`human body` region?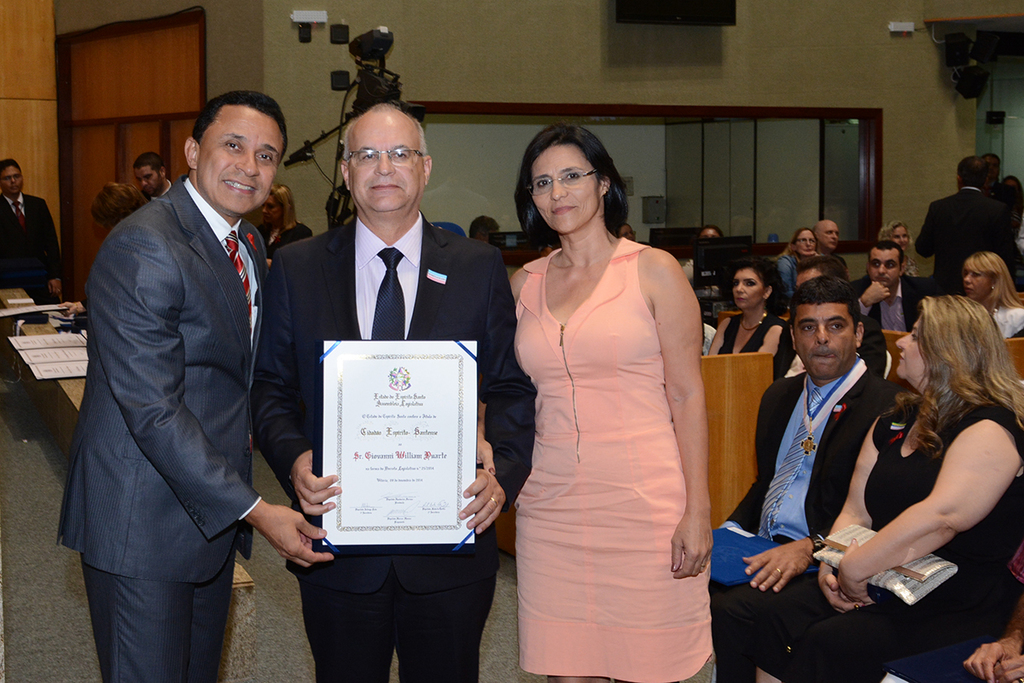
251/183/311/260
